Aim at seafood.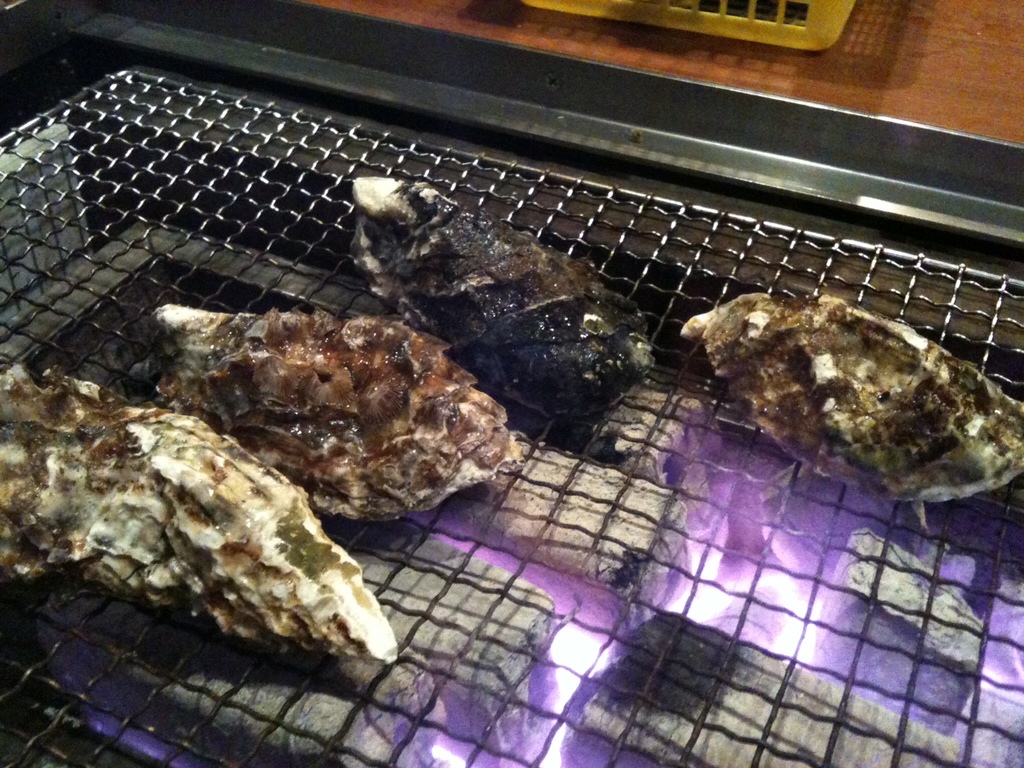
Aimed at 342/174/656/418.
